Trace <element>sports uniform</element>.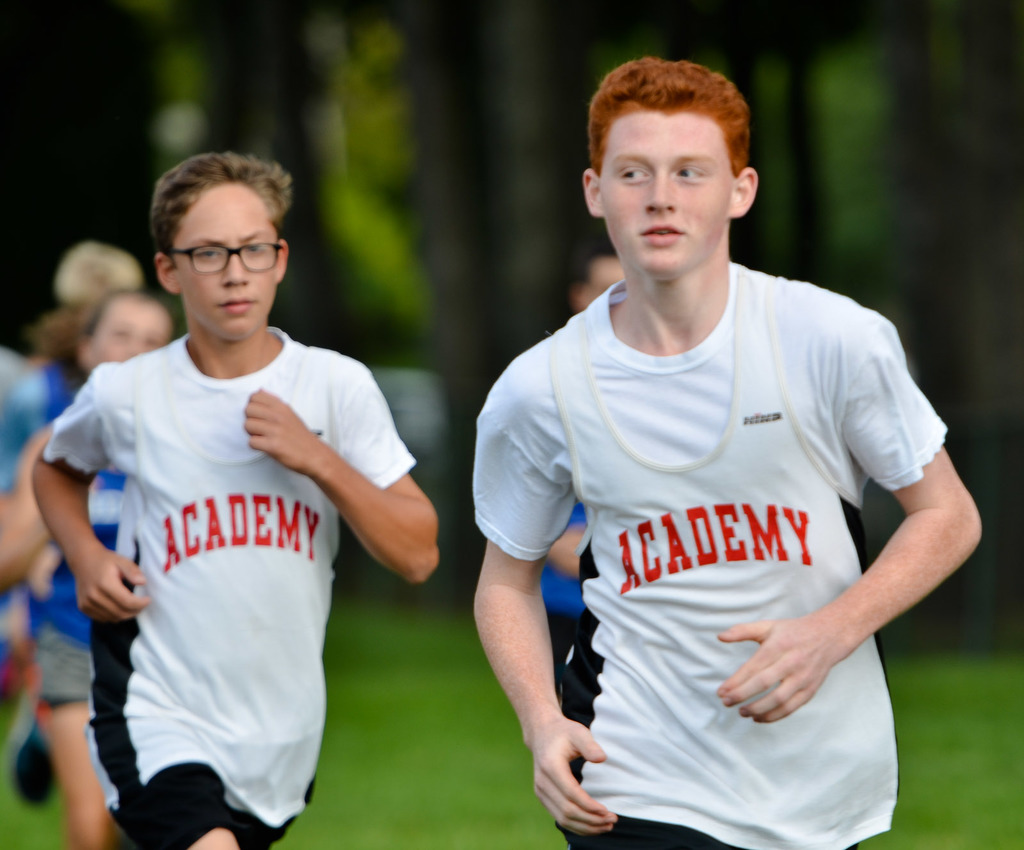
Traced to Rect(533, 483, 606, 750).
